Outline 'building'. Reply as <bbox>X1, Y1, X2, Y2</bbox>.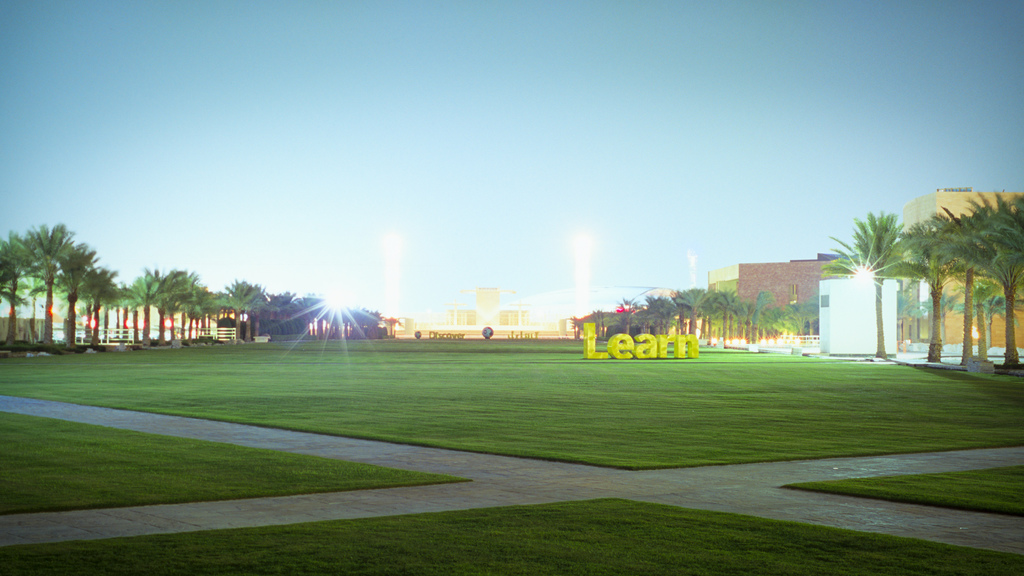
<bbox>442, 286, 561, 346</bbox>.
